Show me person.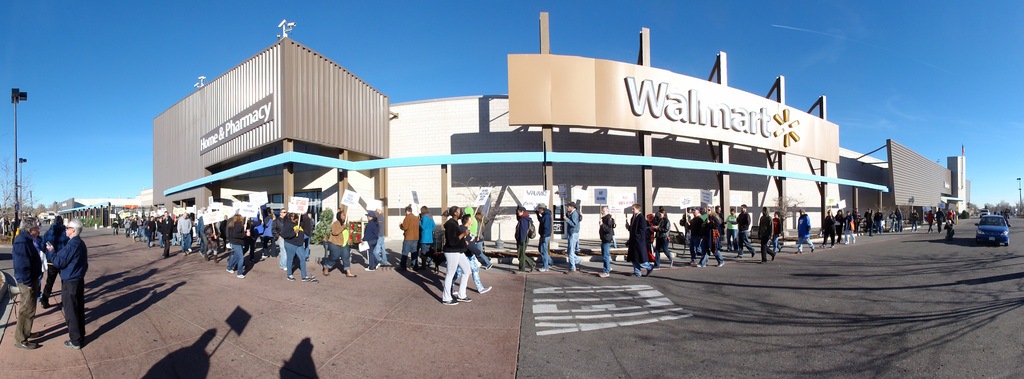
person is here: (628, 197, 811, 270).
